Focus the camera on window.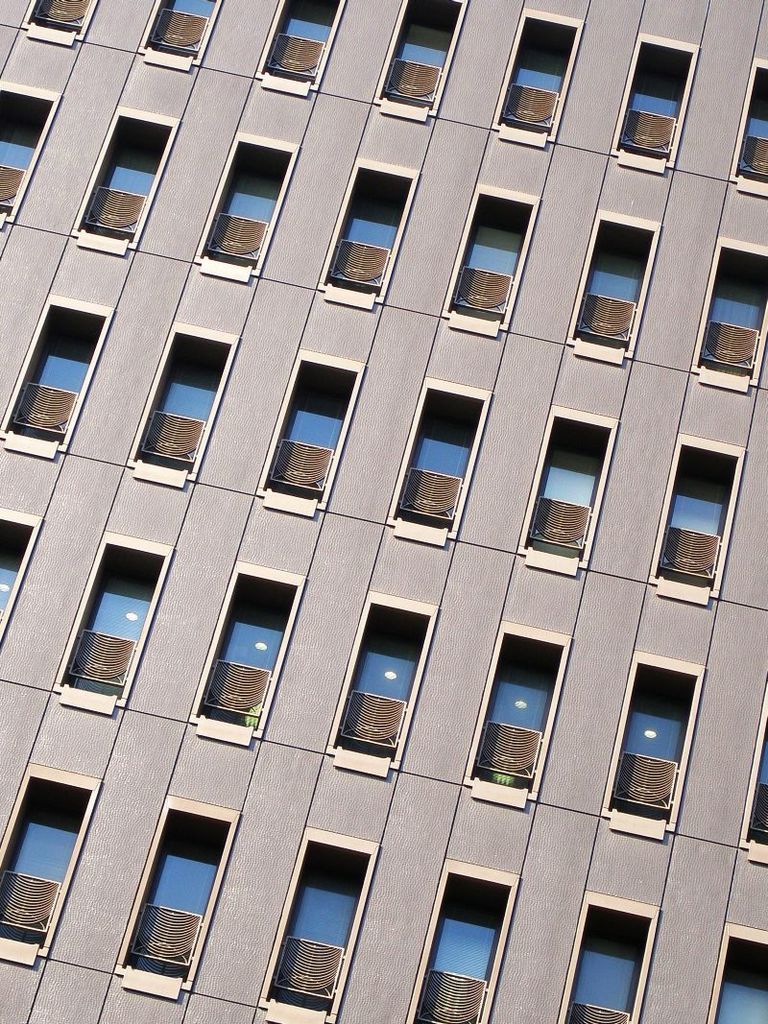
Focus region: <bbox>464, 622, 572, 802</bbox>.
